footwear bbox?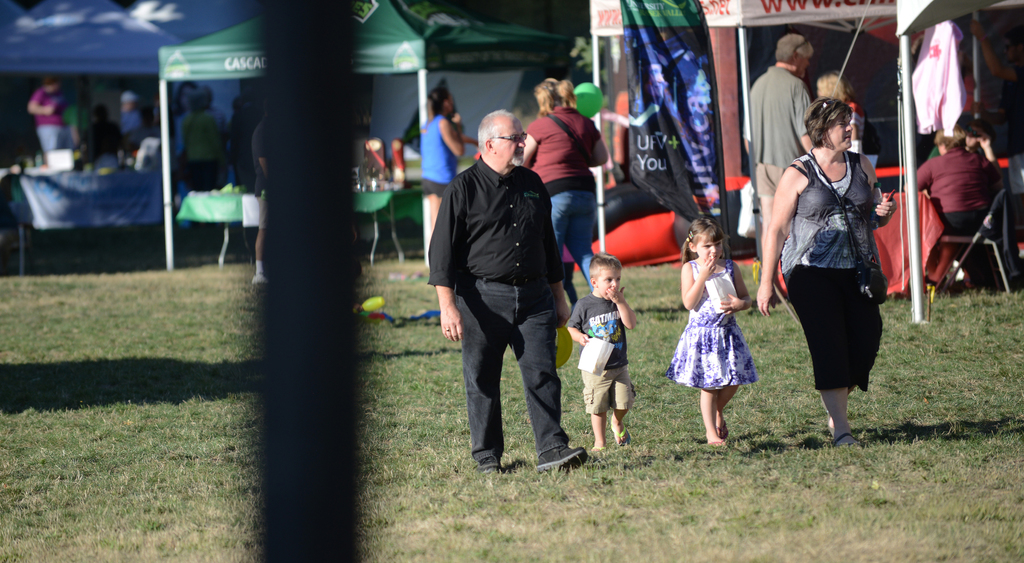
pyautogui.locateOnScreen(252, 273, 269, 284)
